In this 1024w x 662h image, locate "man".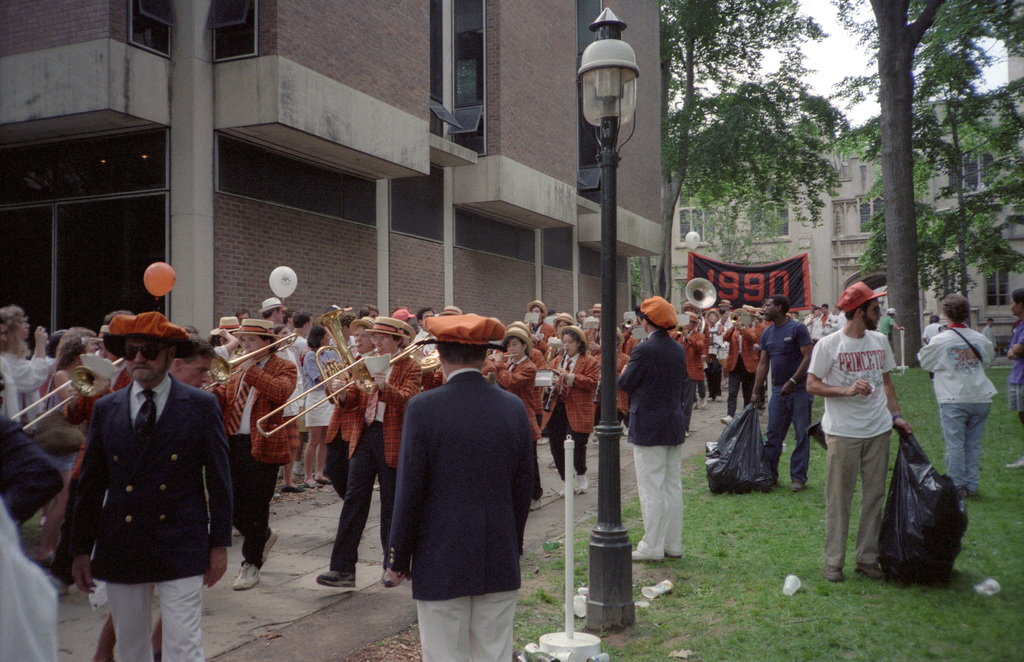
Bounding box: [left=256, top=295, right=289, bottom=328].
